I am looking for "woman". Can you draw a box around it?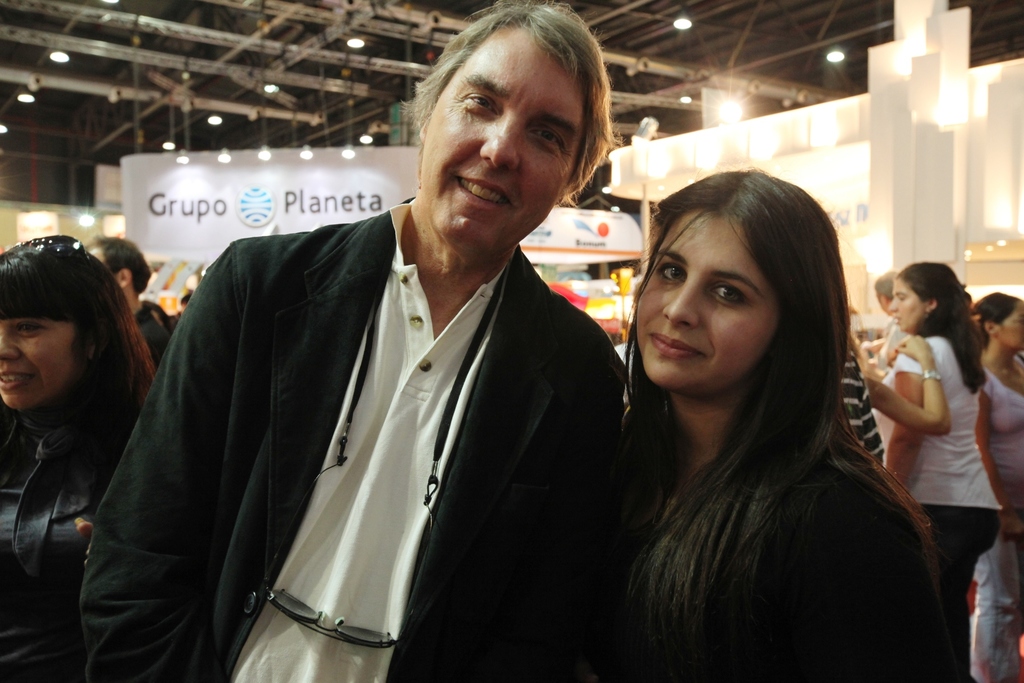
Sure, the bounding box is <region>976, 289, 1023, 682</region>.
